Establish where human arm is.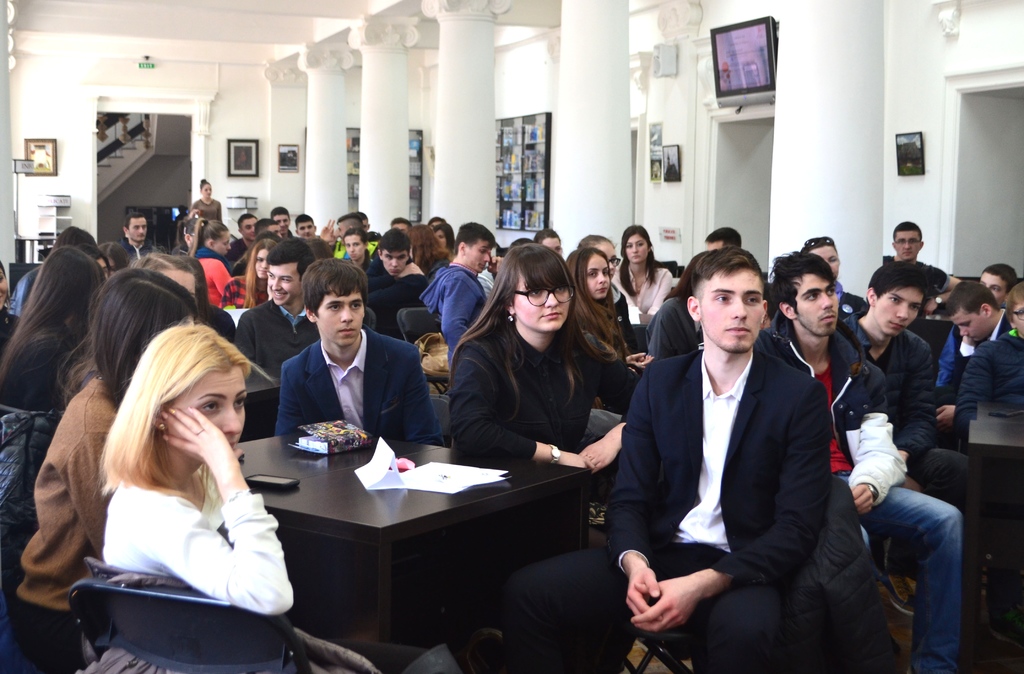
Established at 484, 252, 508, 296.
